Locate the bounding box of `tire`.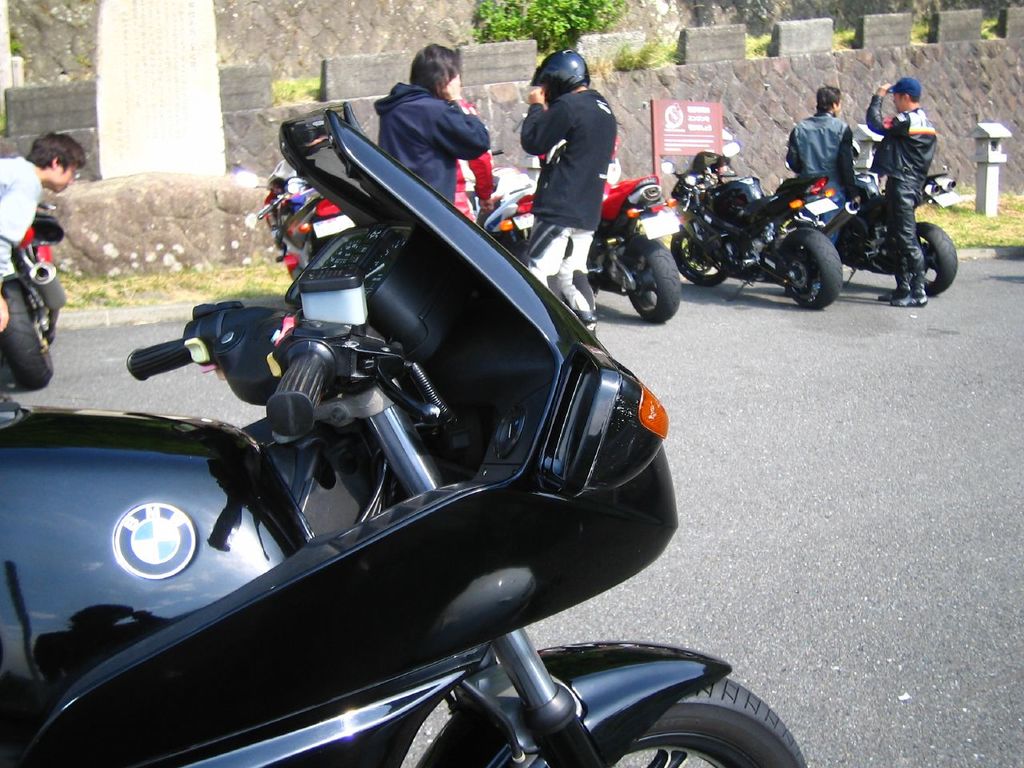
Bounding box: x1=774, y1=226, x2=846, y2=312.
